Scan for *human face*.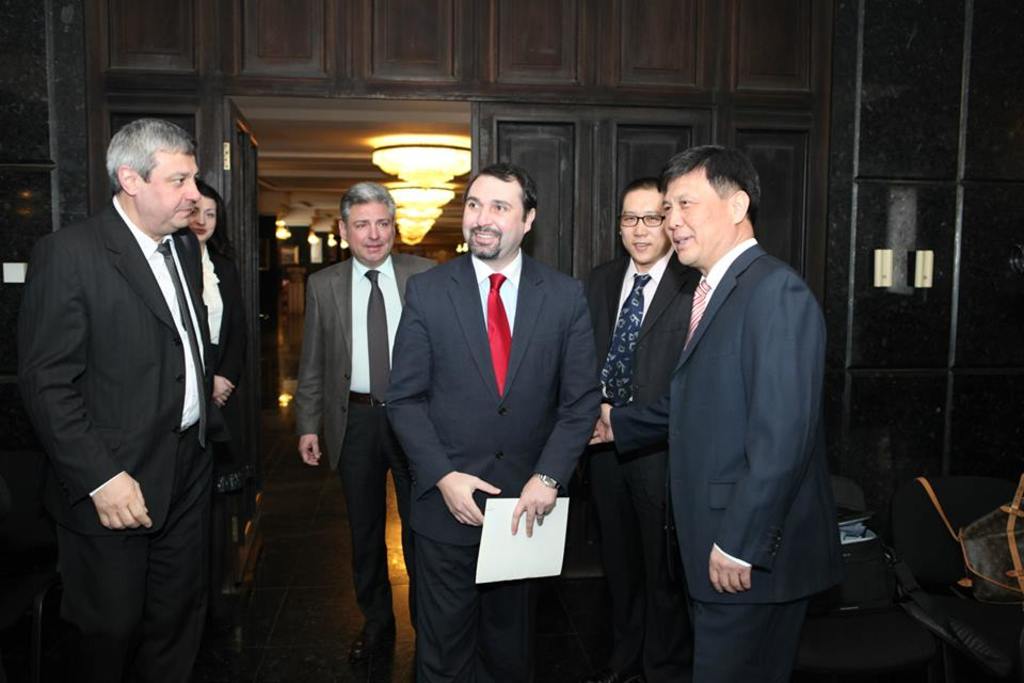
Scan result: select_region(348, 201, 390, 265).
